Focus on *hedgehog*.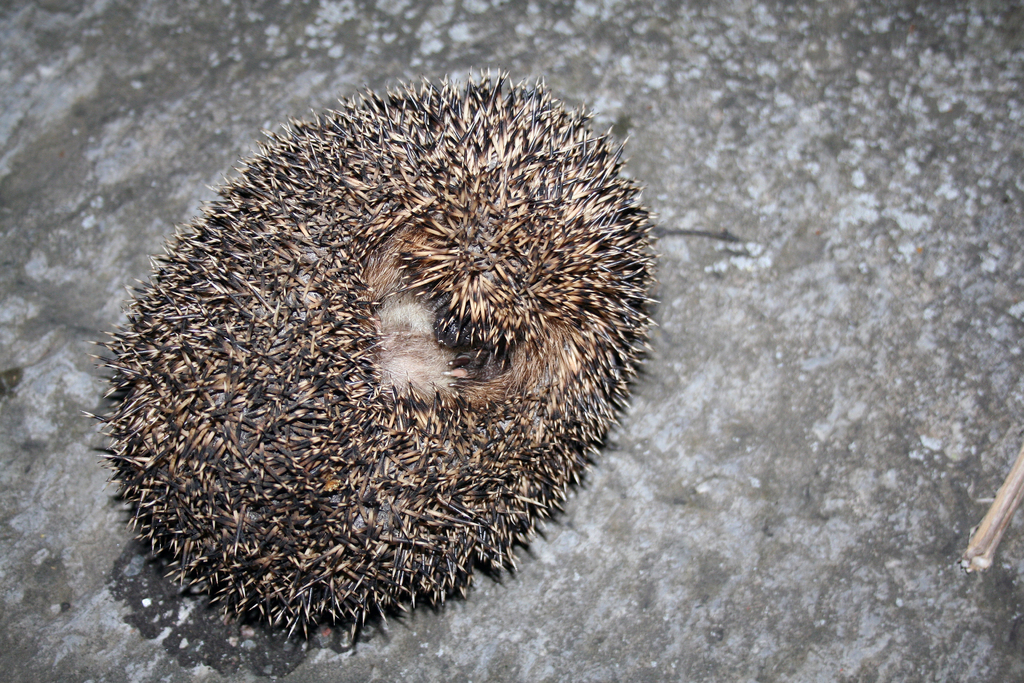
Focused at 84:64:665:643.
